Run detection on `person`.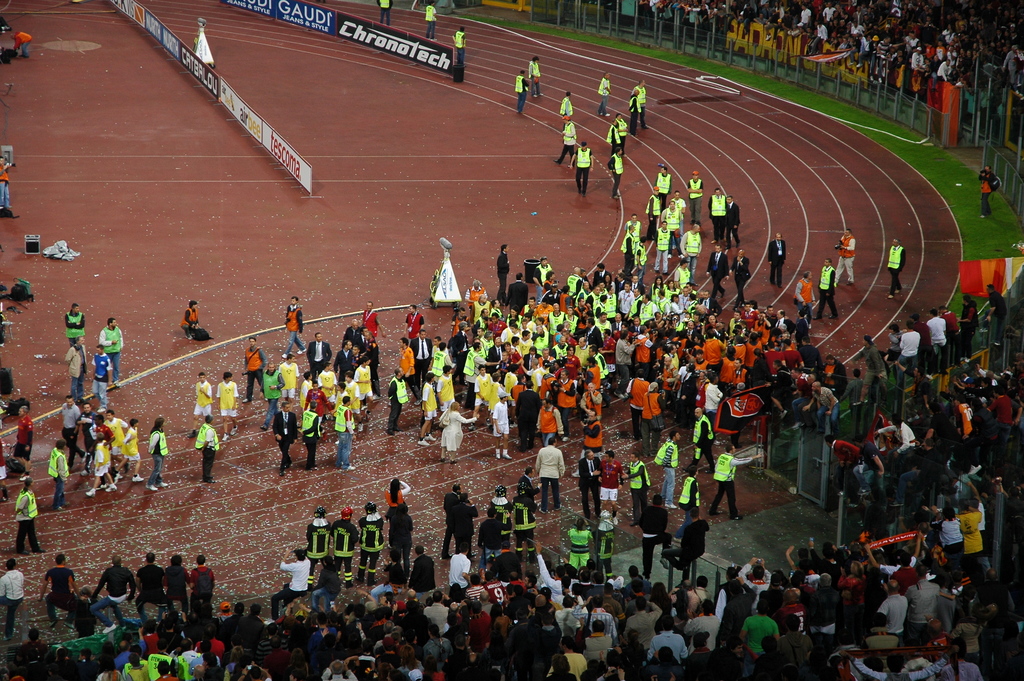
Result: 378 0 392 24.
